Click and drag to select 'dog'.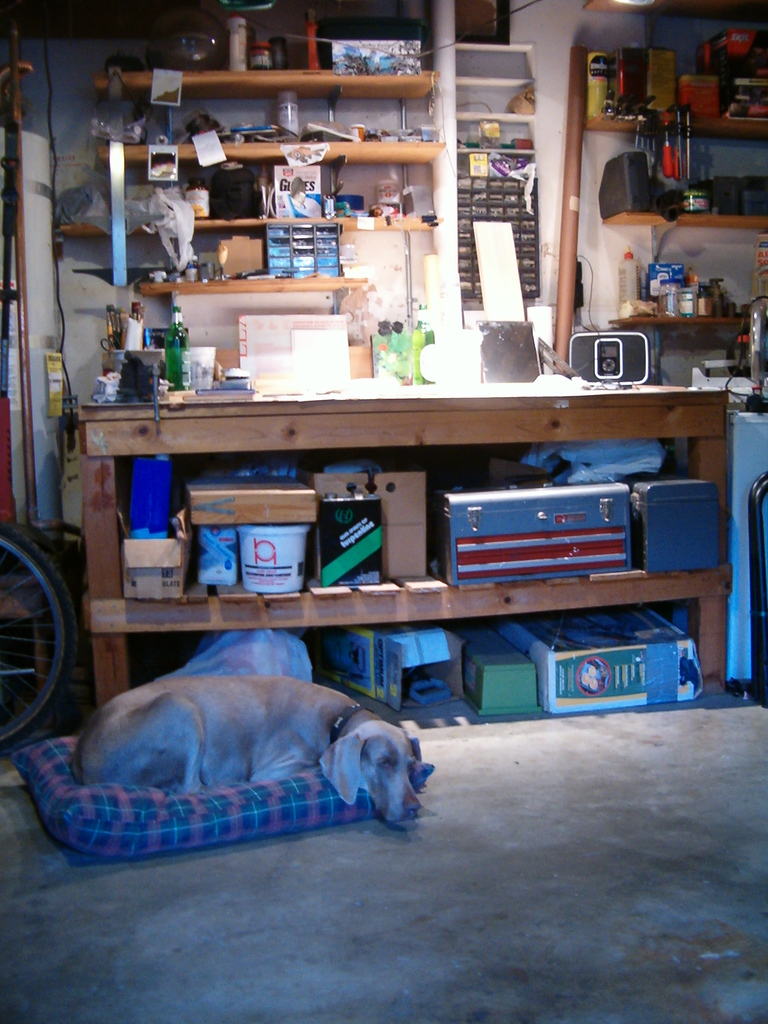
Selection: Rect(72, 678, 427, 830).
